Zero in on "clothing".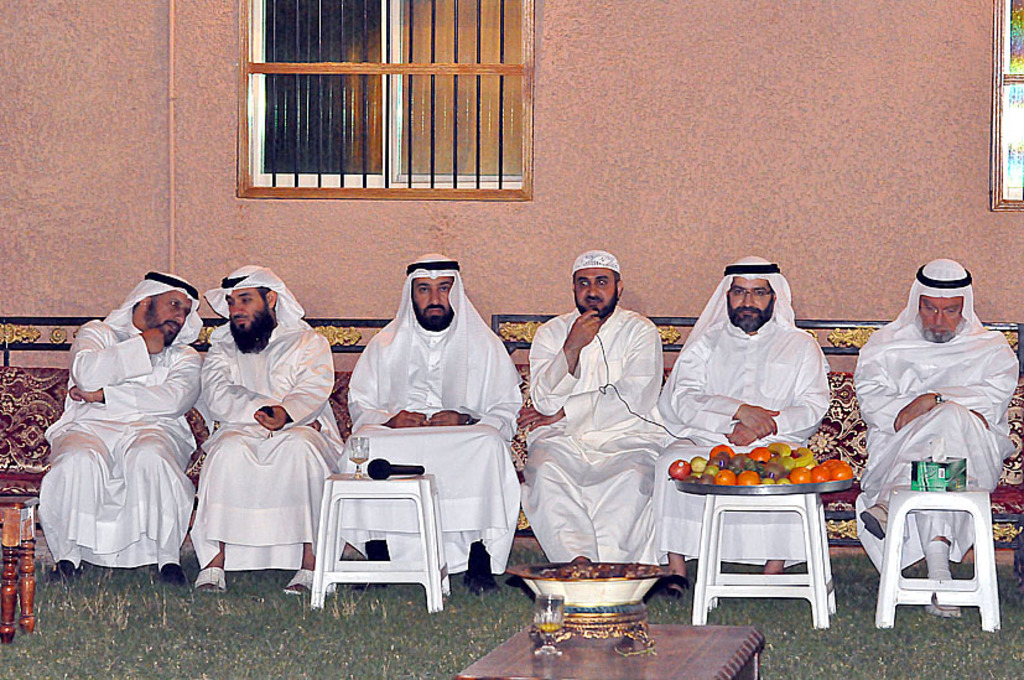
Zeroed in: left=529, top=312, right=659, bottom=559.
